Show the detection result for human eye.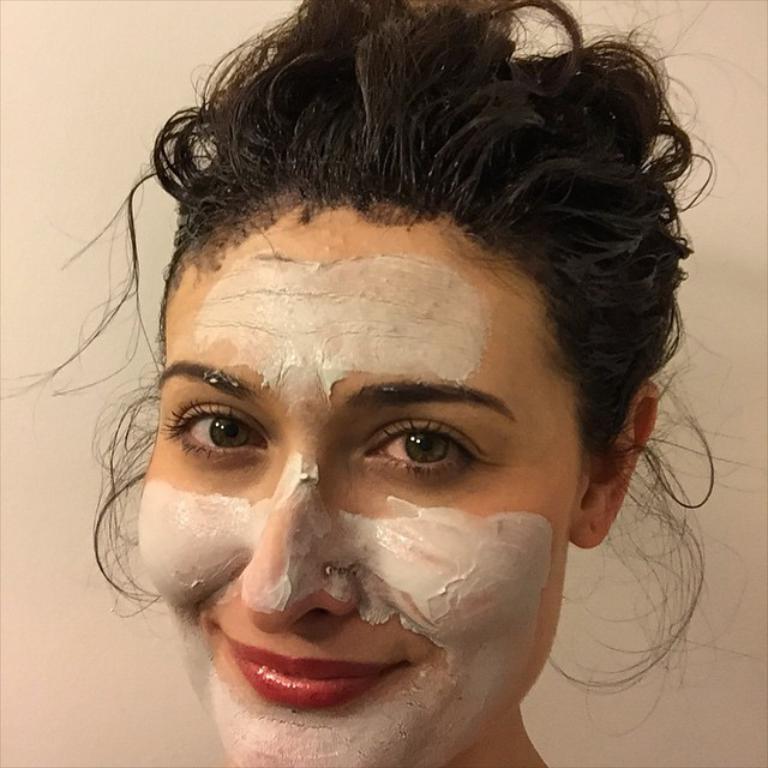
353:404:496:487.
